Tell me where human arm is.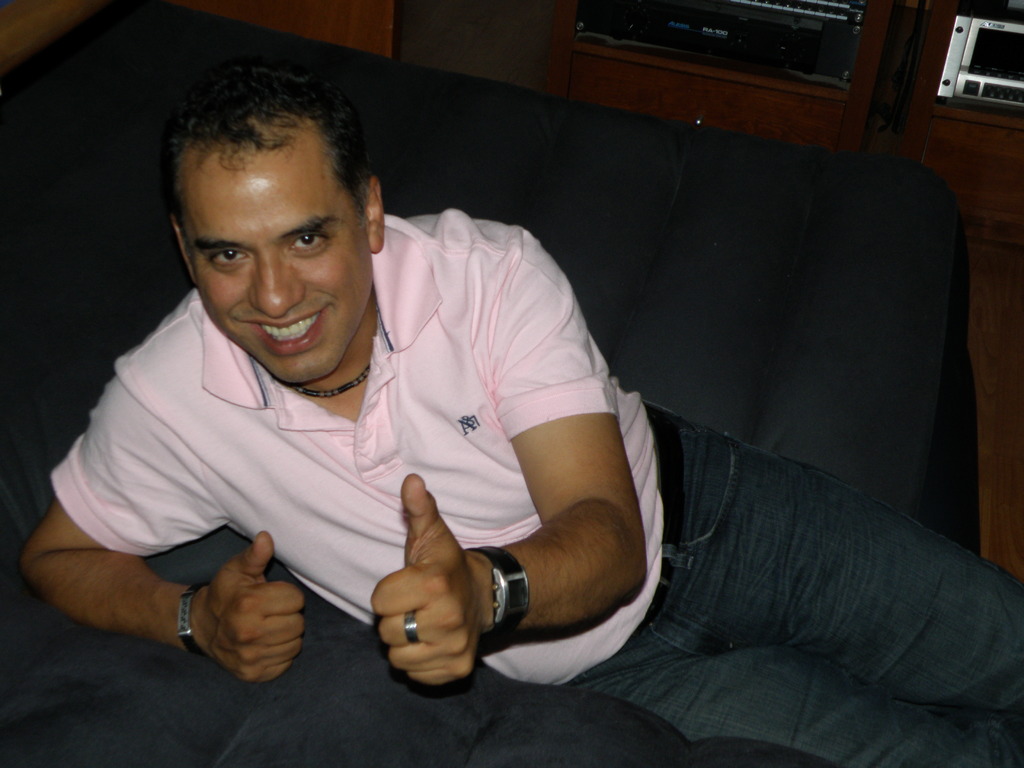
human arm is at region(333, 307, 634, 706).
